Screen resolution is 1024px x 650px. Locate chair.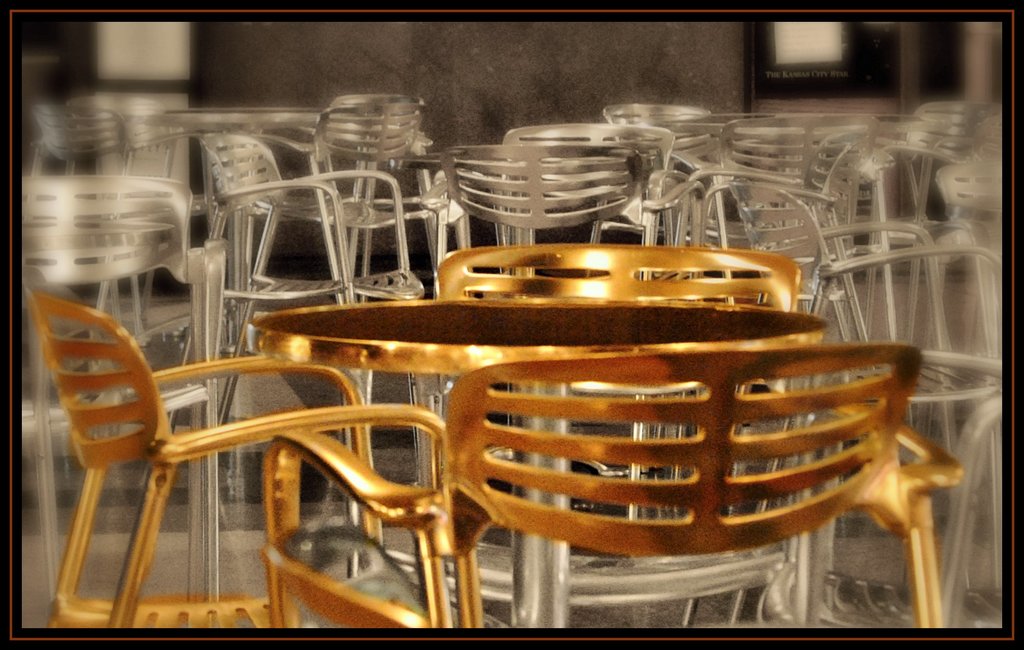
(x1=435, y1=143, x2=653, y2=456).
